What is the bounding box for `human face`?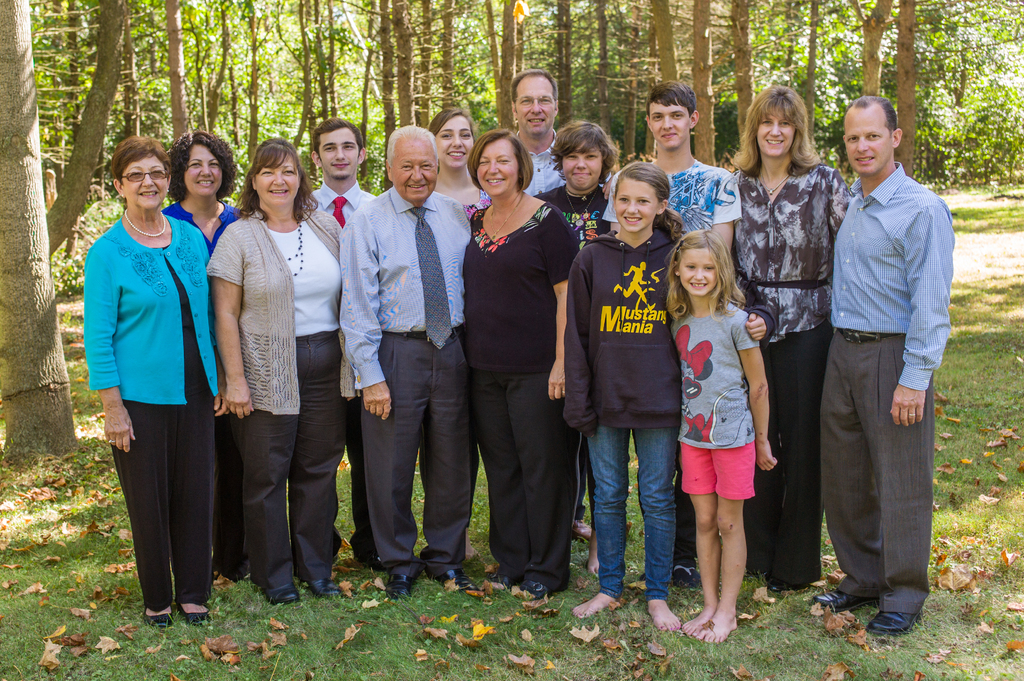
<box>480,141,516,196</box>.
